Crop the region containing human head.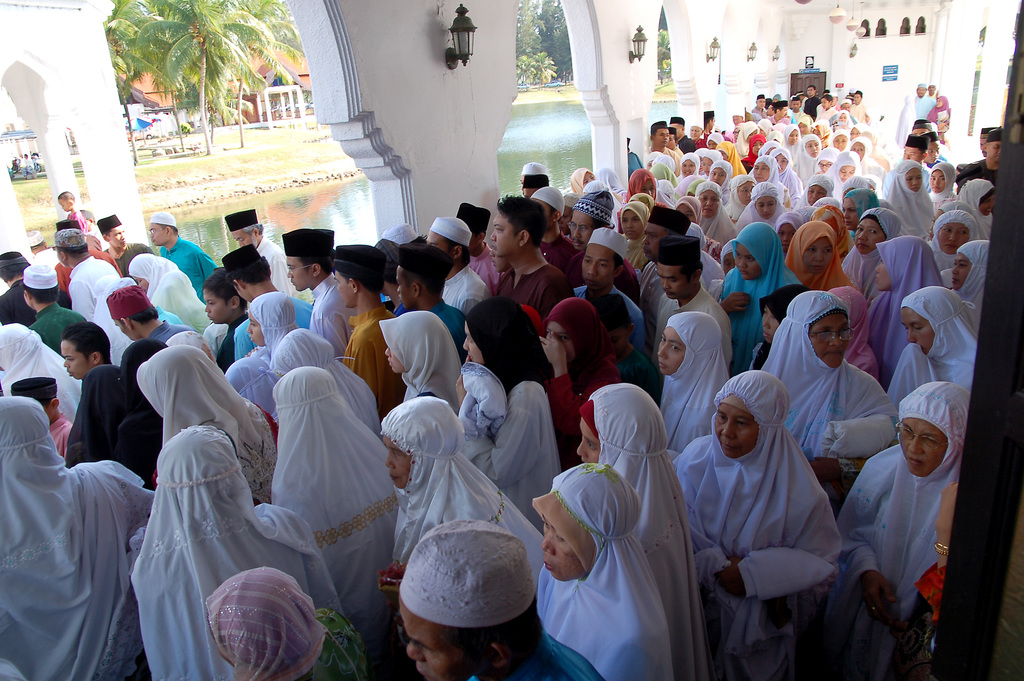
Crop region: rect(96, 212, 126, 249).
